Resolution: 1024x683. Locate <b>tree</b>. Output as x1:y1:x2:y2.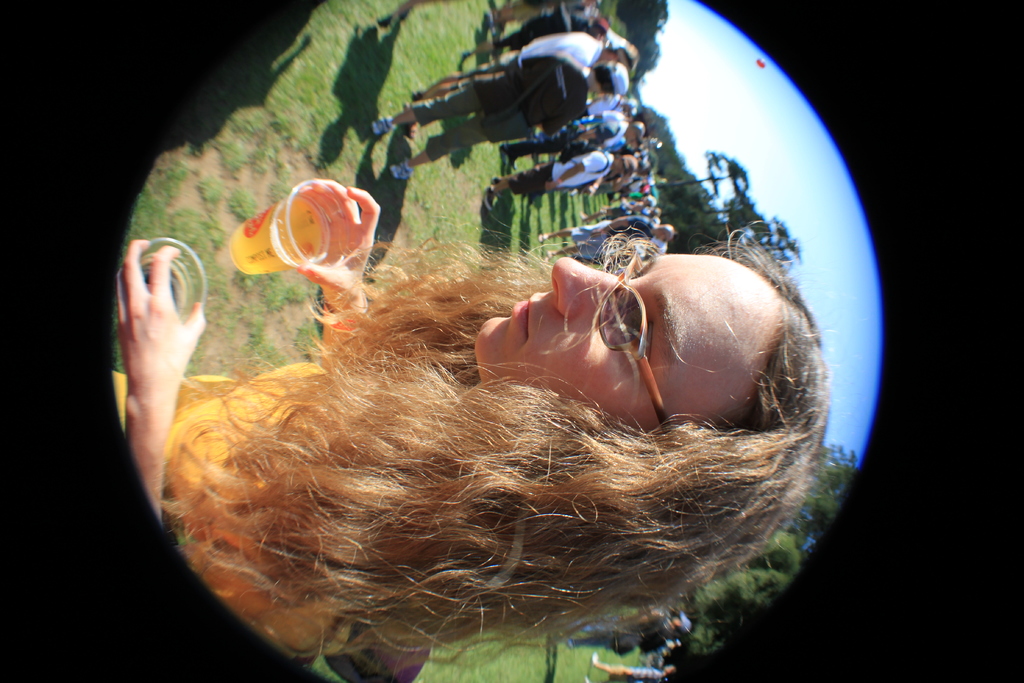
730:215:805:283.
